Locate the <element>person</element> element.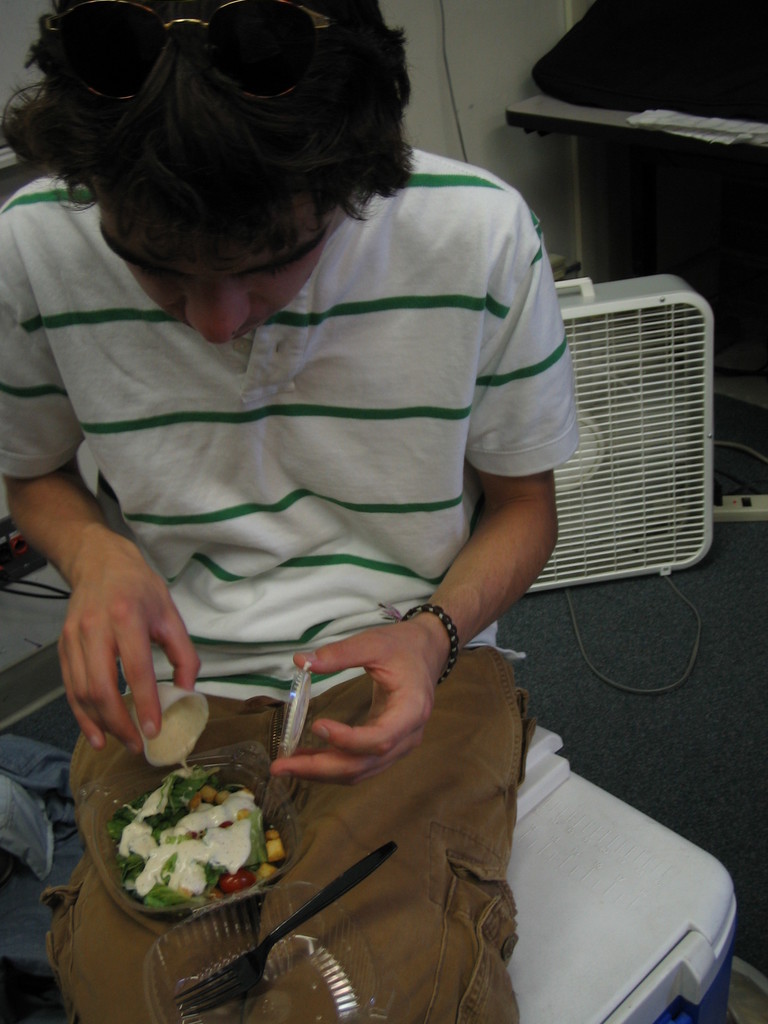
Element bbox: locate(19, 0, 605, 992).
